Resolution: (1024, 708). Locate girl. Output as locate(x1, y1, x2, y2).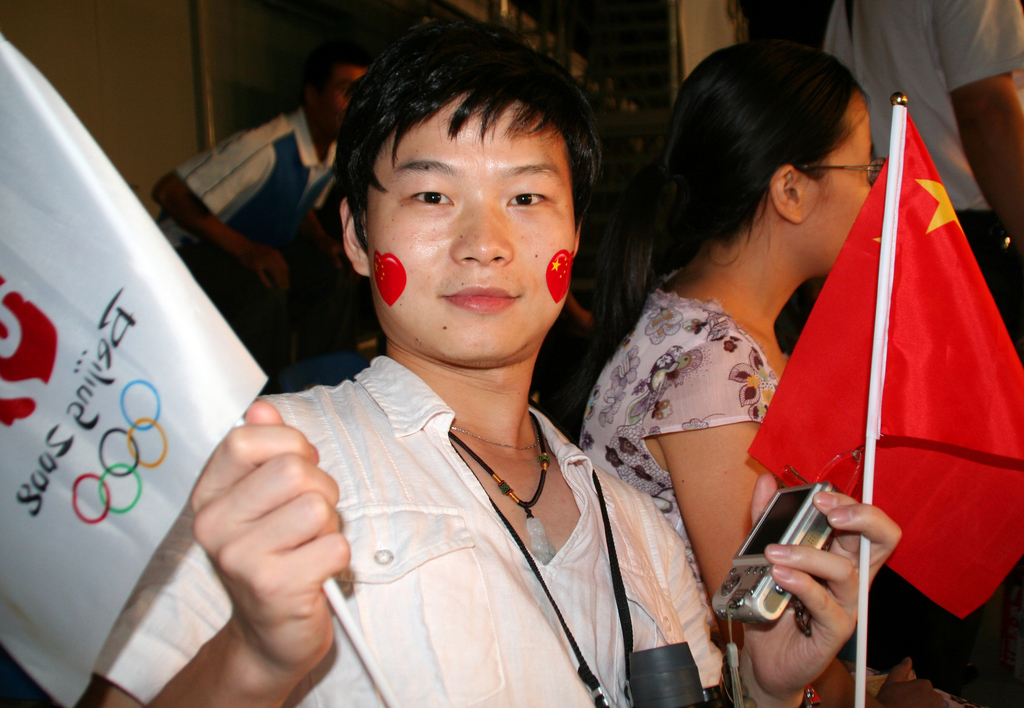
locate(573, 36, 964, 704).
